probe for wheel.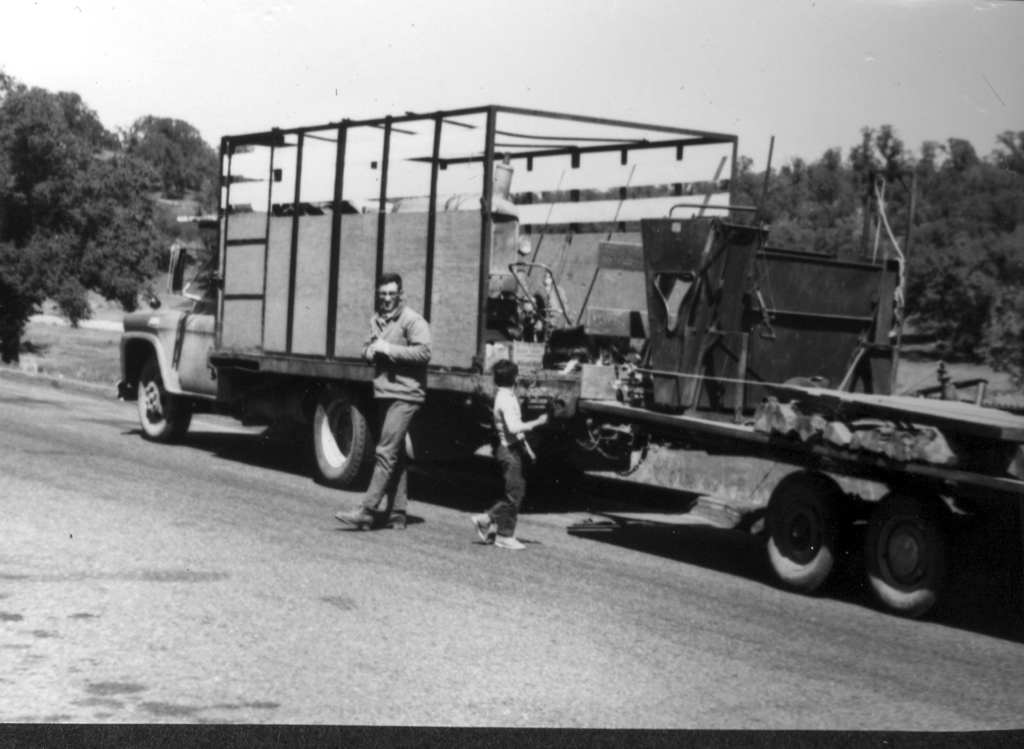
Probe result: crop(765, 469, 851, 599).
